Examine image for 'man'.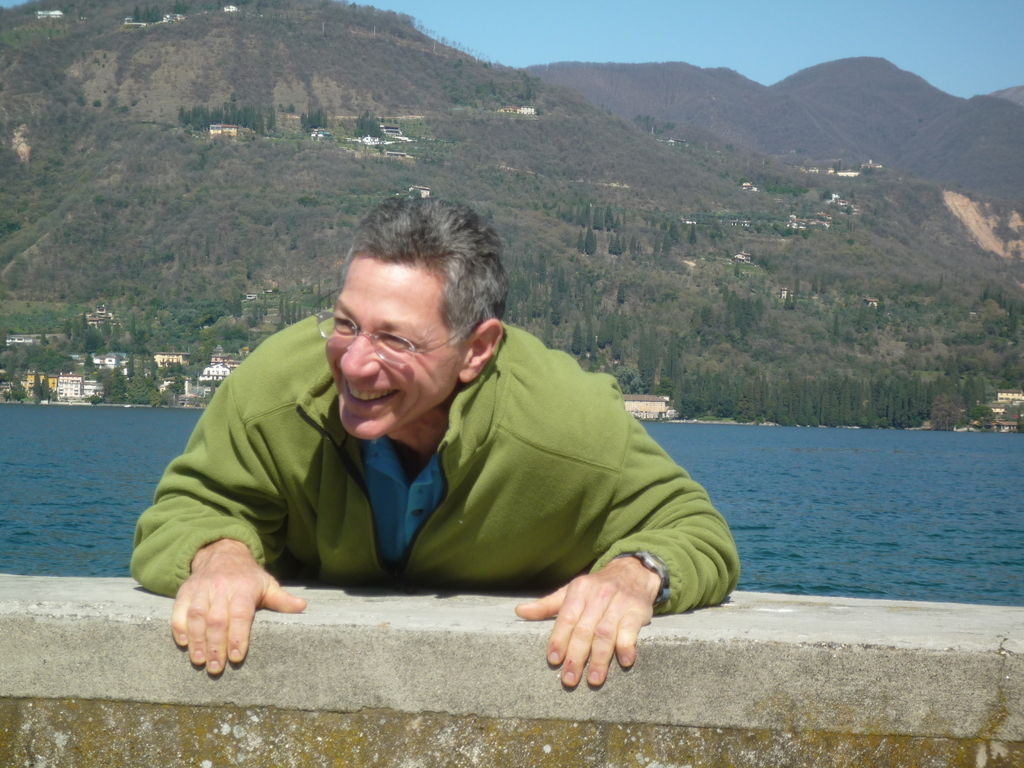
Examination result: pyautogui.locateOnScreen(157, 207, 739, 682).
